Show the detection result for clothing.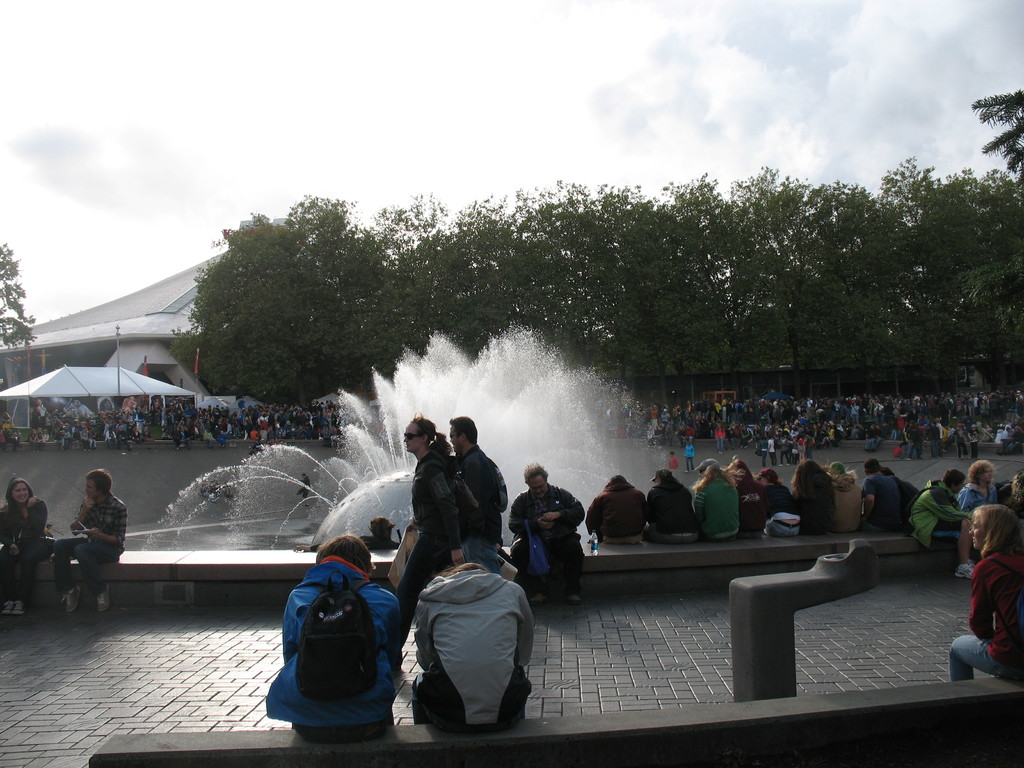
bbox(951, 547, 1023, 681).
